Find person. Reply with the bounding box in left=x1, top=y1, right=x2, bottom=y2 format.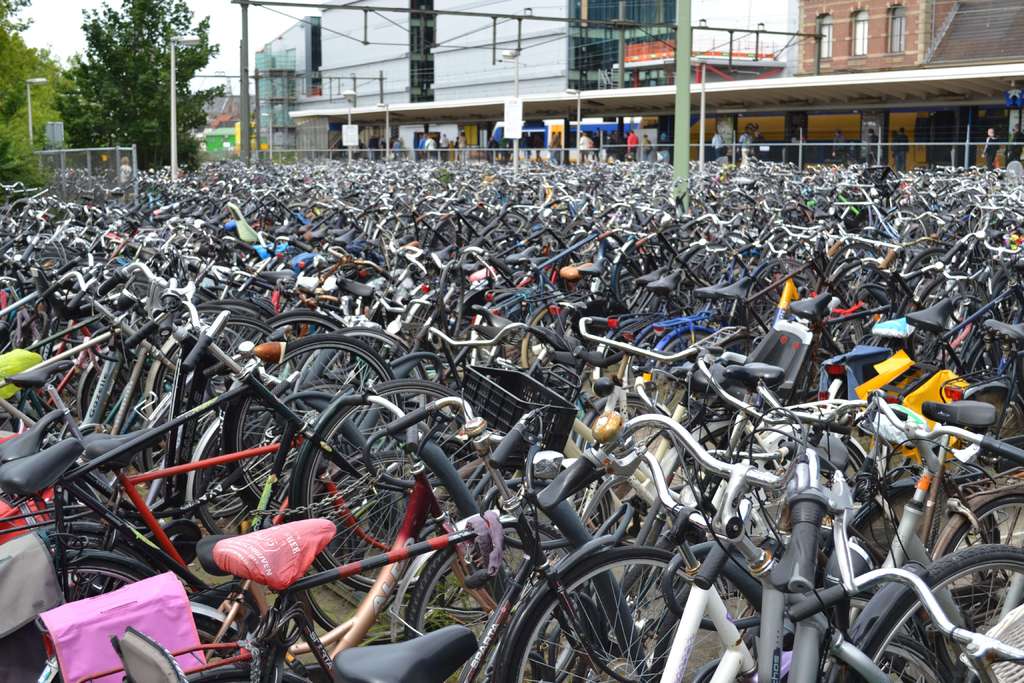
left=891, top=132, right=901, bottom=170.
